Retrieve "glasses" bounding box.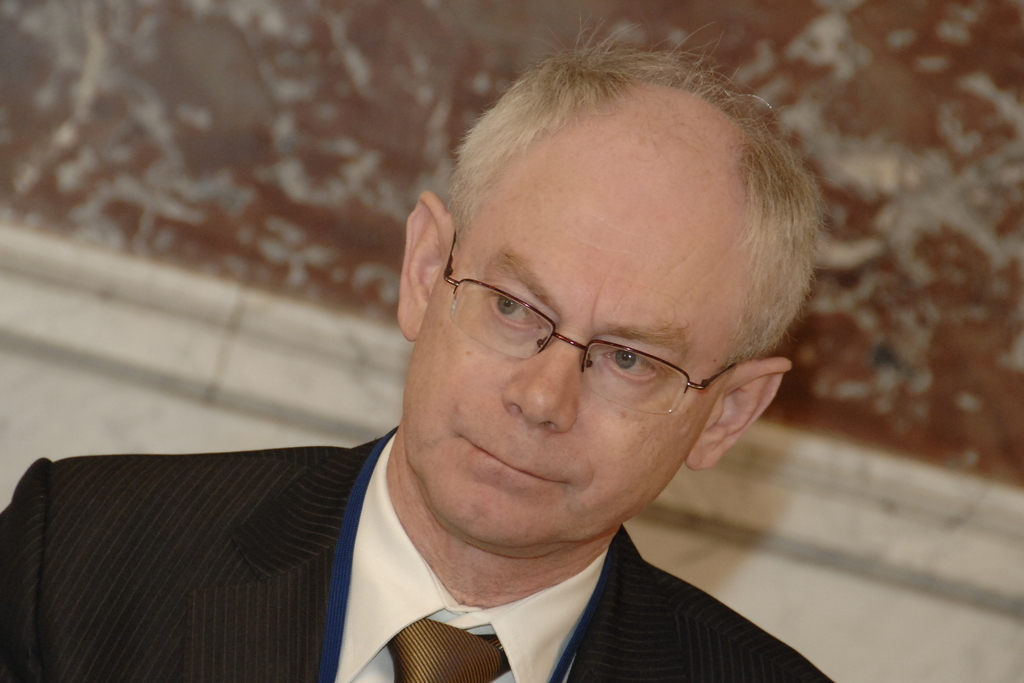
Bounding box: [left=444, top=231, right=737, bottom=417].
